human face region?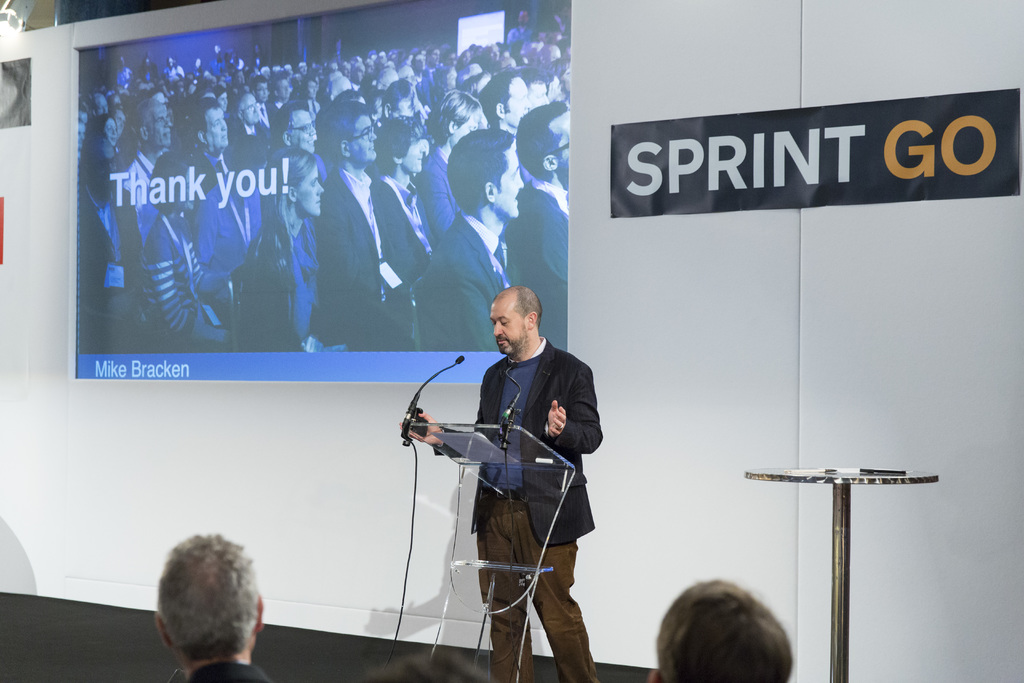
[x1=490, y1=300, x2=526, y2=358]
